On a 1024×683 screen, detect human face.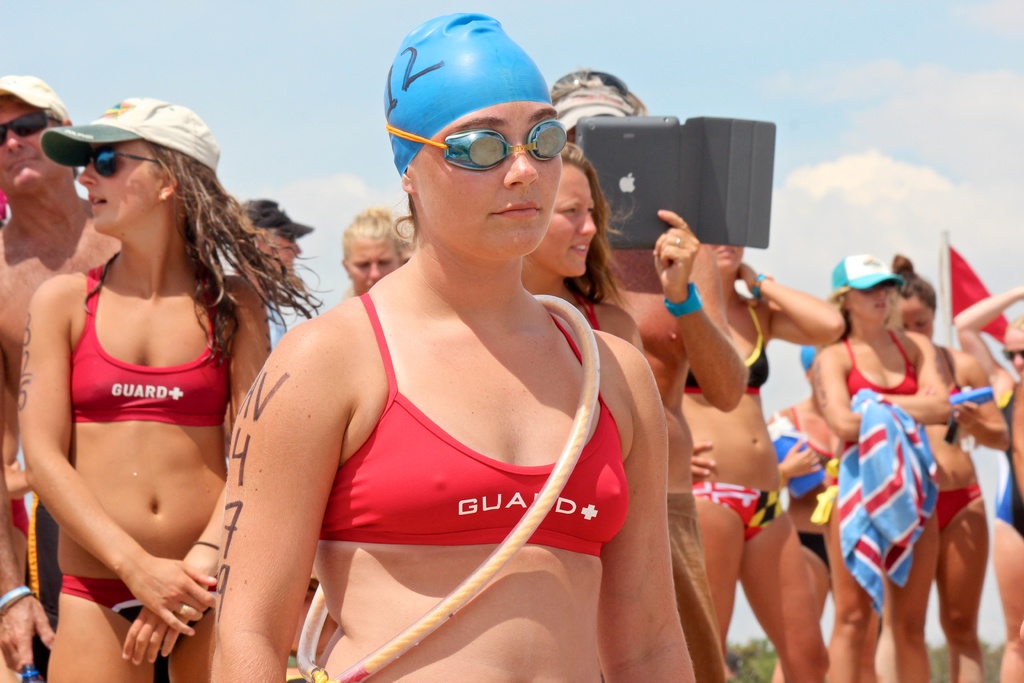
1004,335,1023,373.
